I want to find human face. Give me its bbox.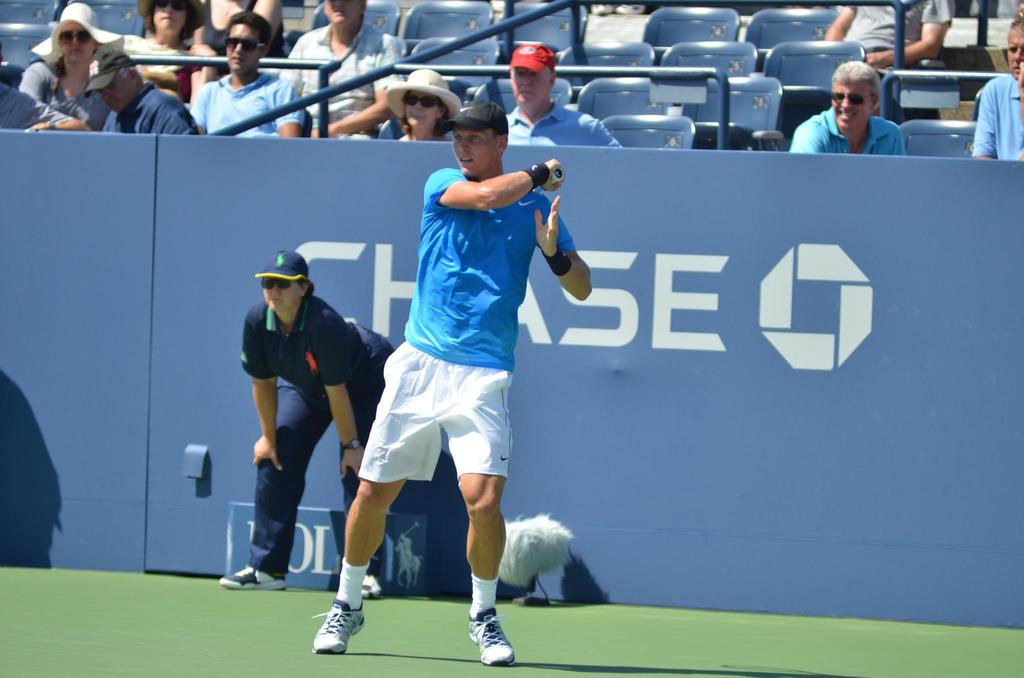
147,0,193,31.
